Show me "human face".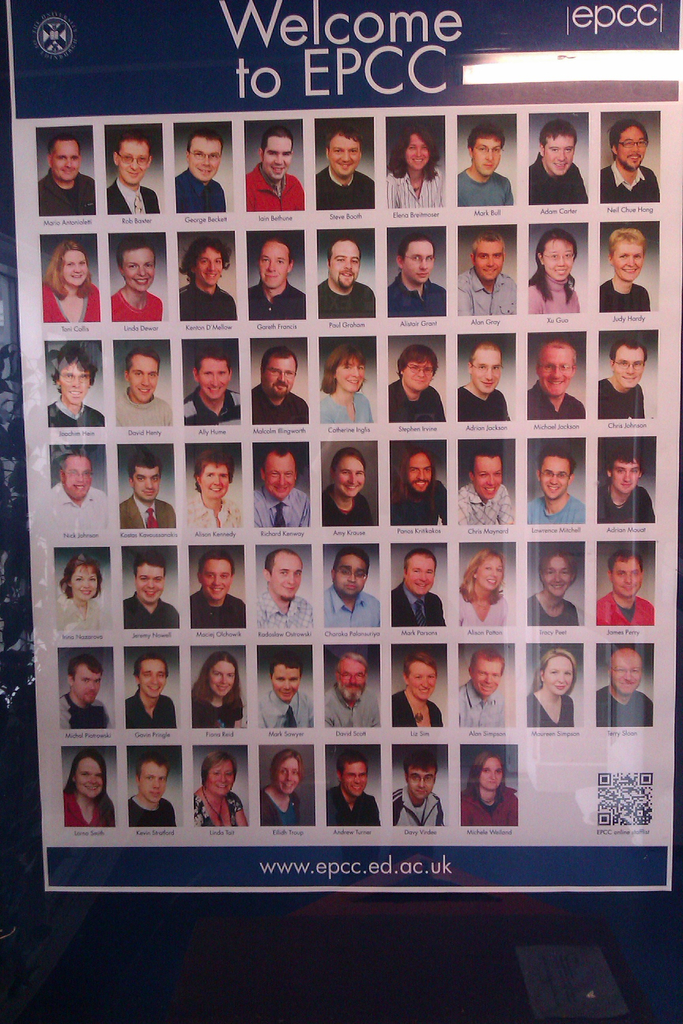
"human face" is here: bbox=[602, 458, 641, 500].
